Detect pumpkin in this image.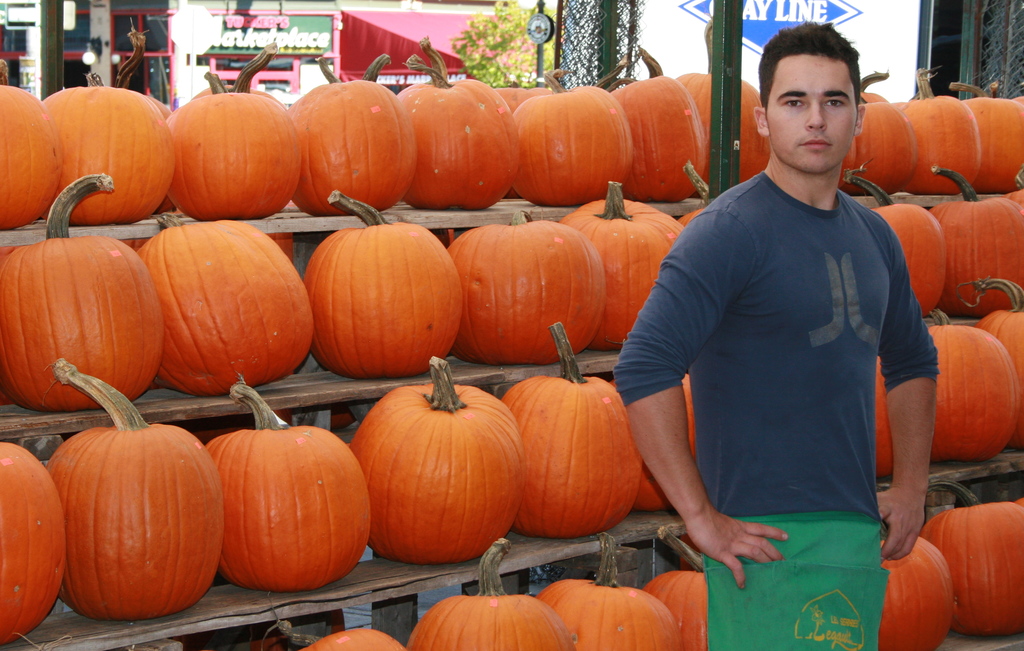
Detection: <region>307, 44, 406, 208</region>.
